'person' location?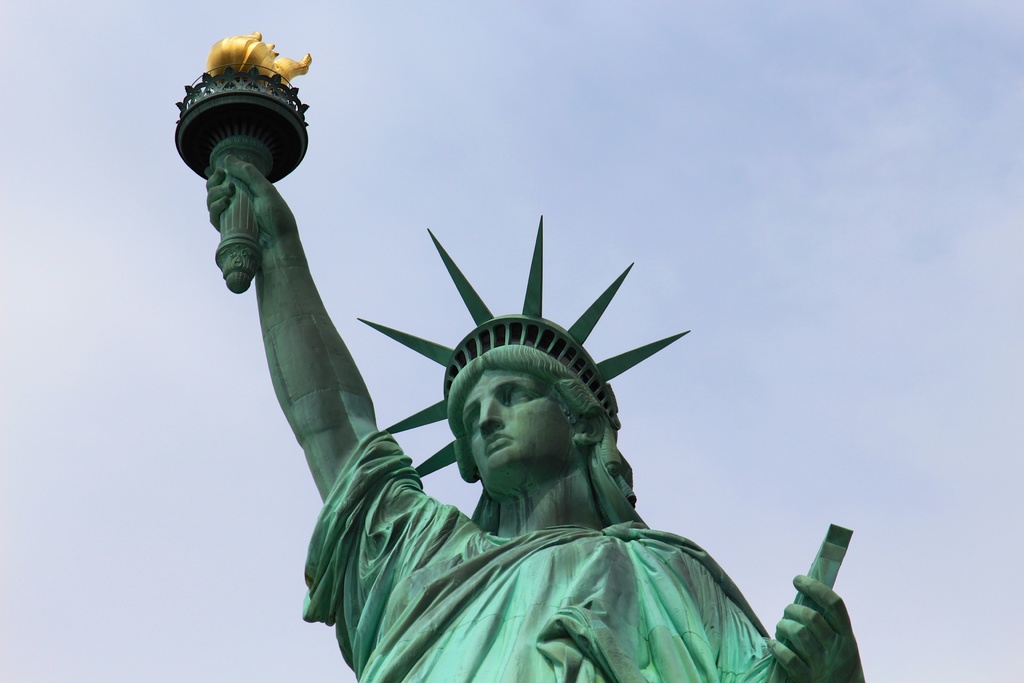
[left=202, top=152, right=860, bottom=682]
